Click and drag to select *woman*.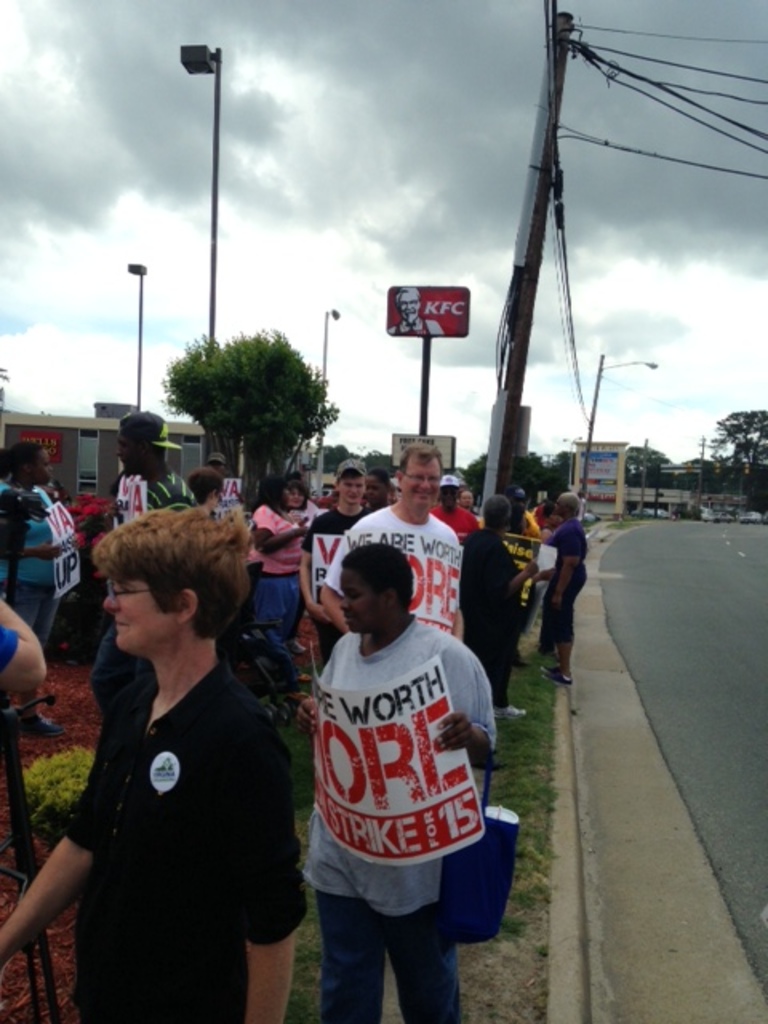
Selection: x1=0, y1=440, x2=75, y2=650.
